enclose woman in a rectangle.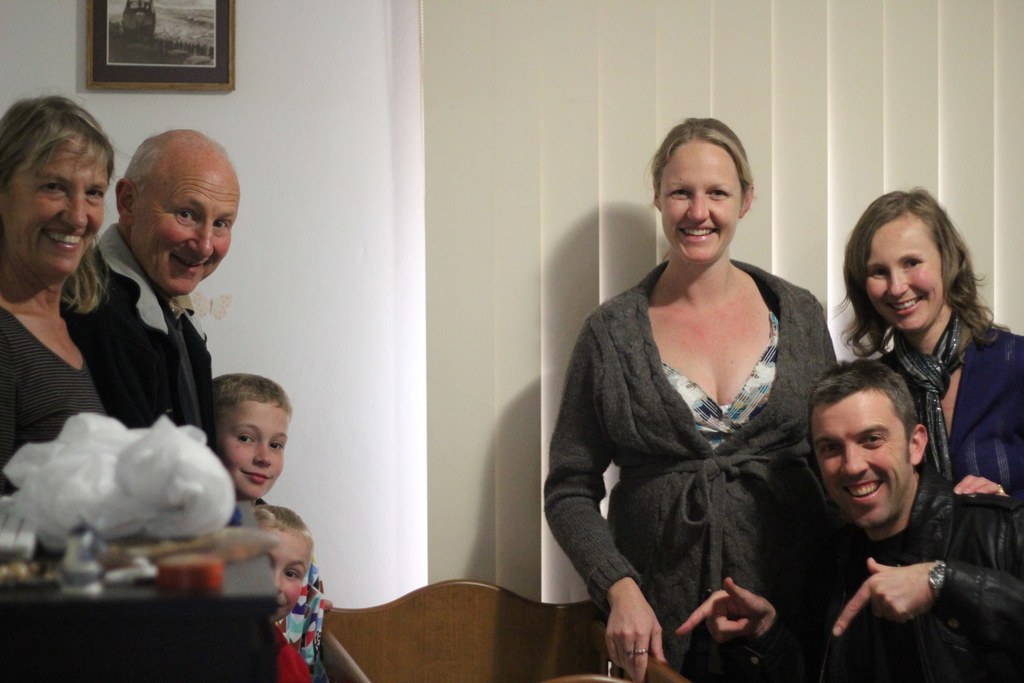
[x1=0, y1=88, x2=137, y2=492].
